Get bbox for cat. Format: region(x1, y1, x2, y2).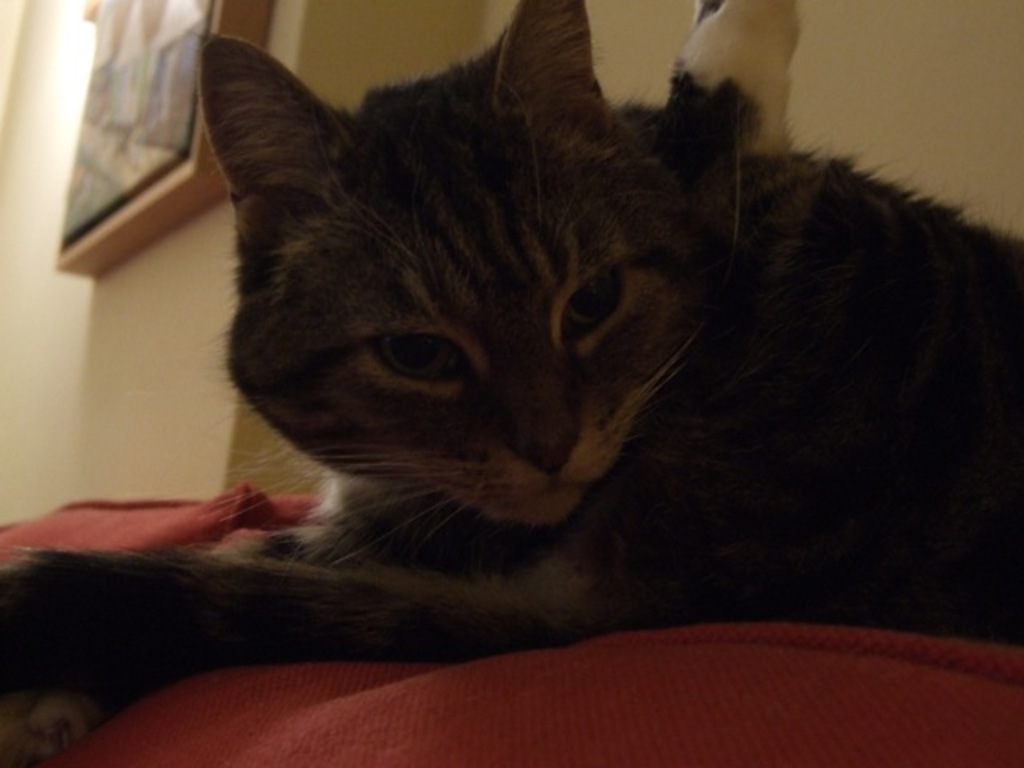
region(0, 0, 1022, 762).
